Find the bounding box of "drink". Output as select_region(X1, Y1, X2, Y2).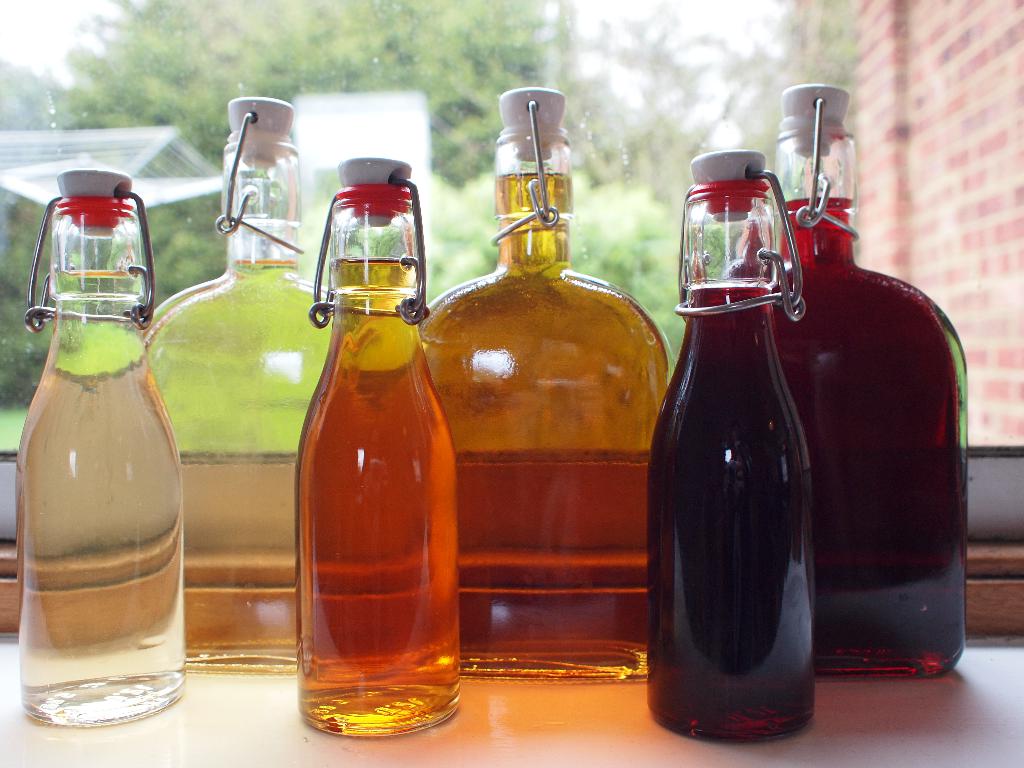
select_region(774, 84, 970, 678).
